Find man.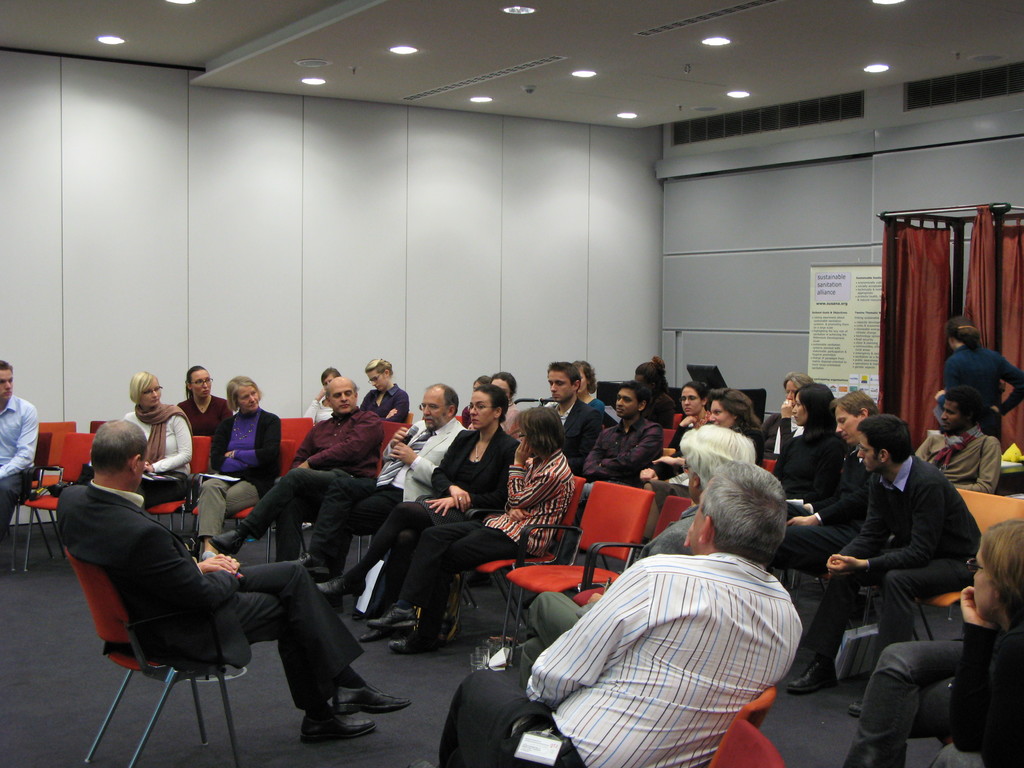
bbox=[788, 418, 990, 712].
